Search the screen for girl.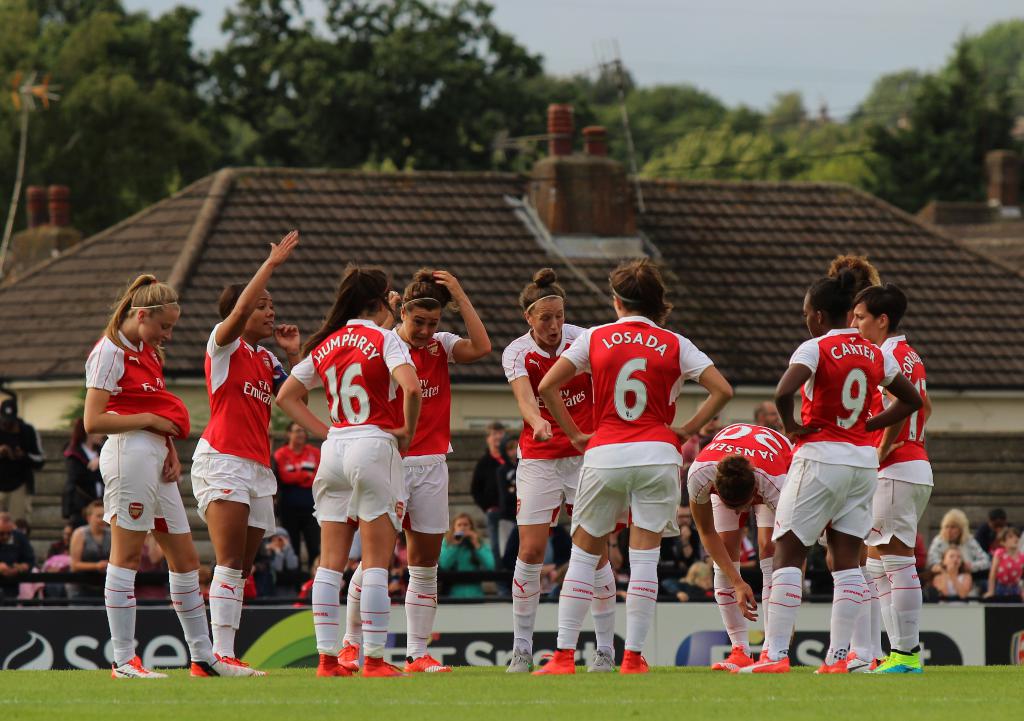
Found at x1=536 y1=255 x2=734 y2=667.
